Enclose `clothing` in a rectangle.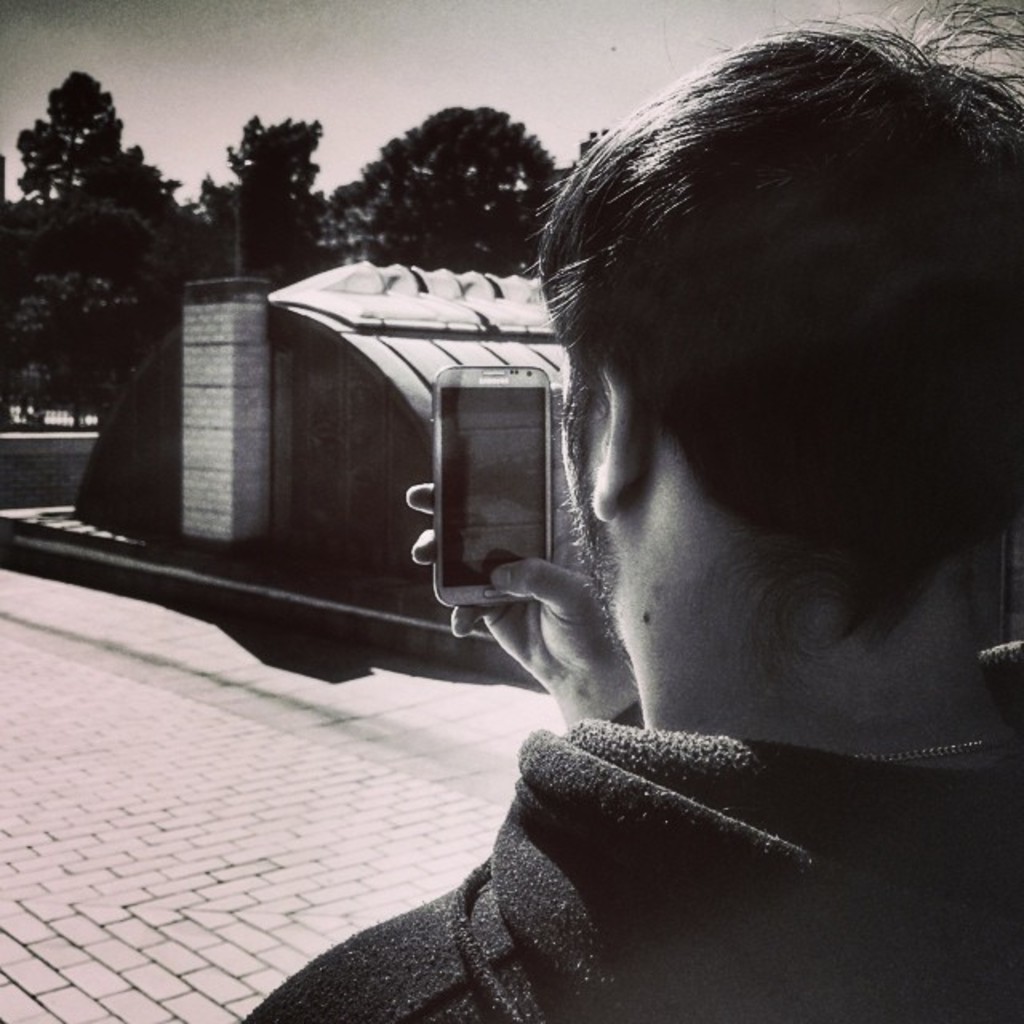
(226, 640, 1022, 1022).
